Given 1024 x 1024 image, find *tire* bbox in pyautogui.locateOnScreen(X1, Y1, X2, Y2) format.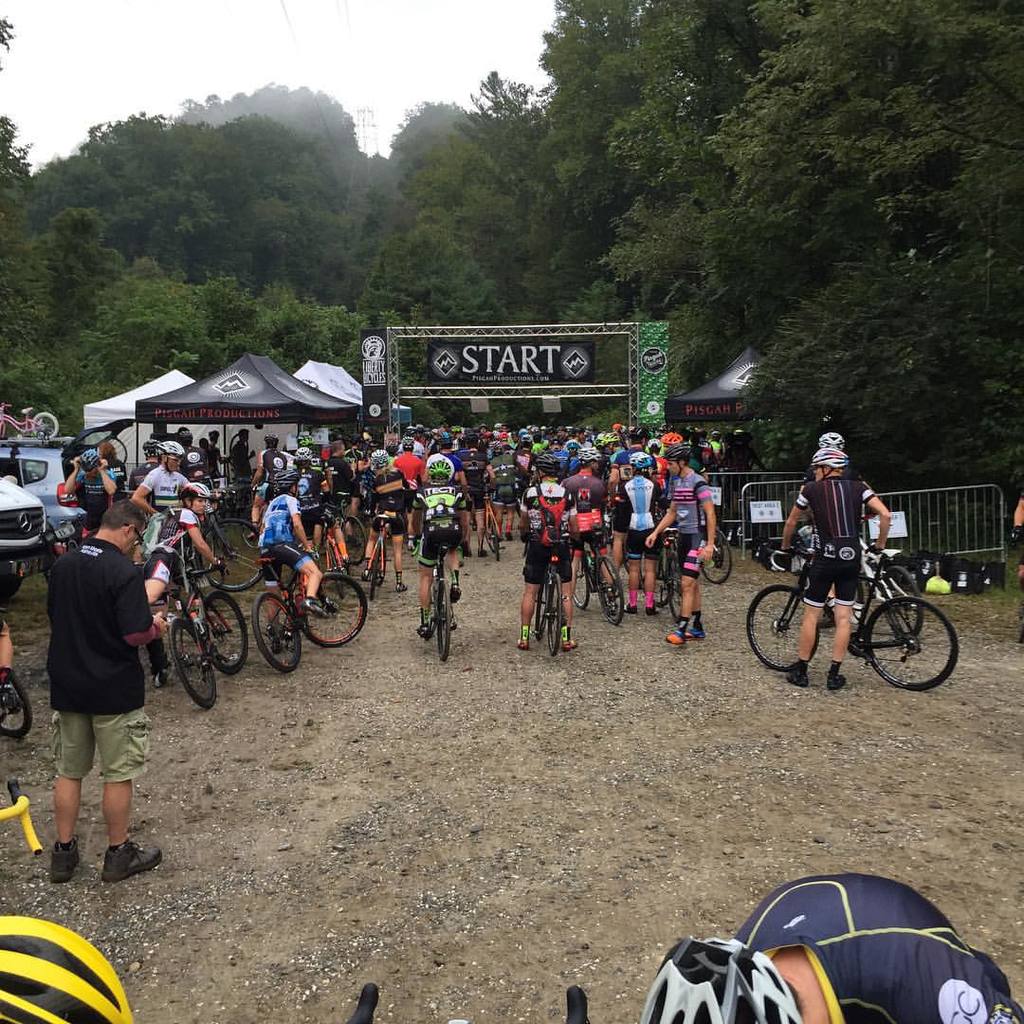
pyautogui.locateOnScreen(745, 581, 823, 675).
